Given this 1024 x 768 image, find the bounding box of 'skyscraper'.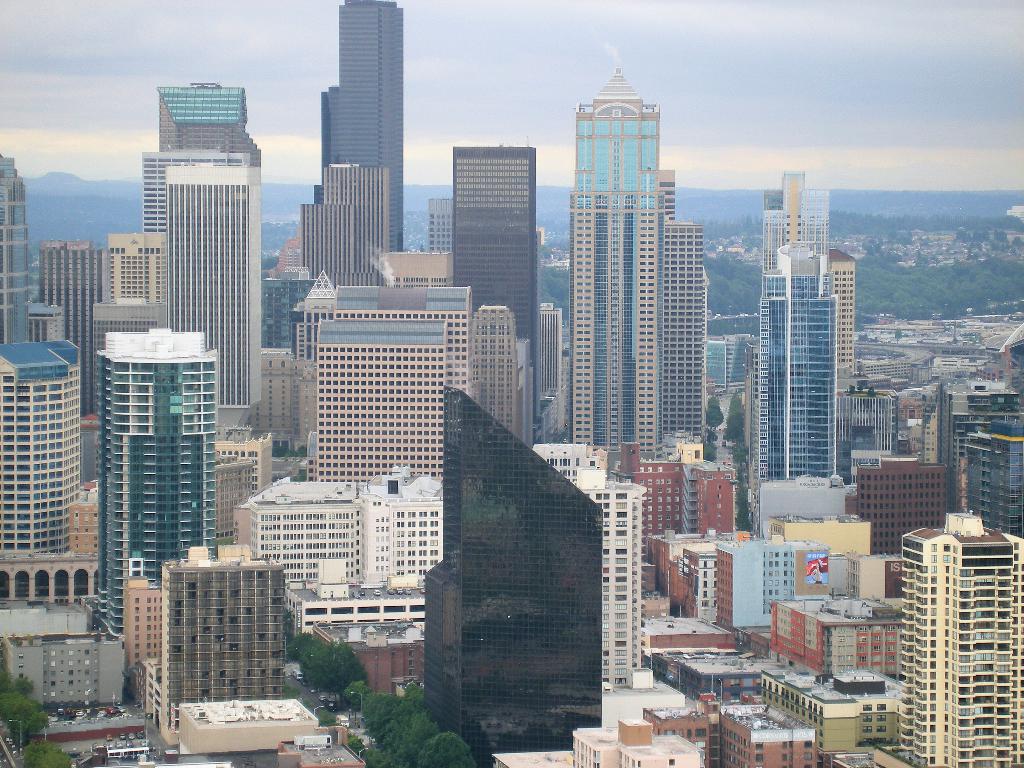
[x1=170, y1=163, x2=262, y2=430].
